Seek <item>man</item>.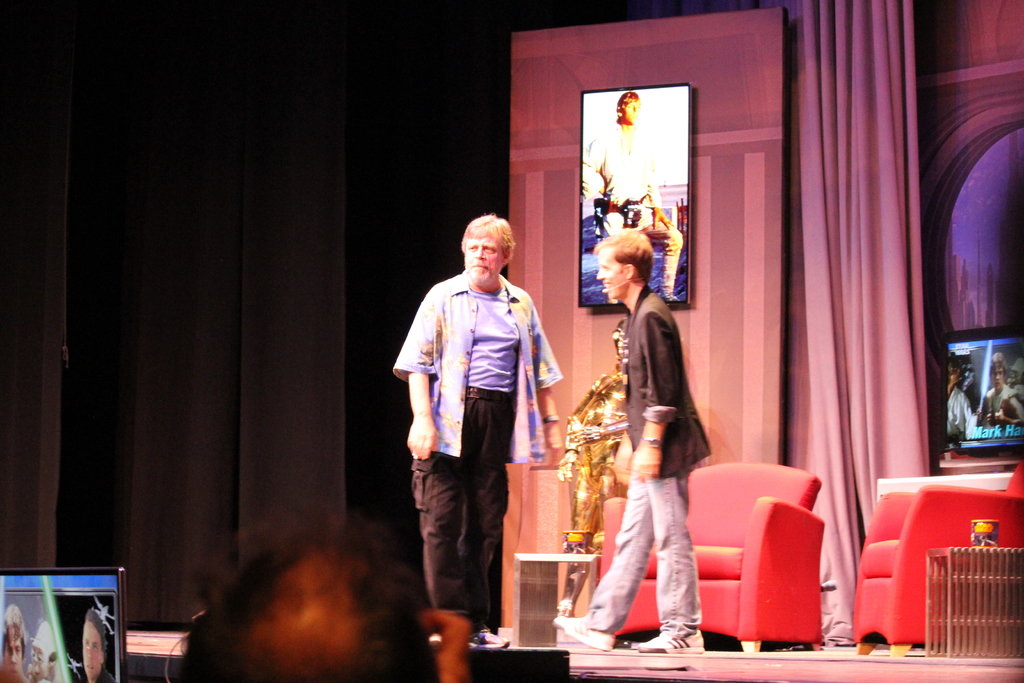
(left=543, top=226, right=716, bottom=656).
